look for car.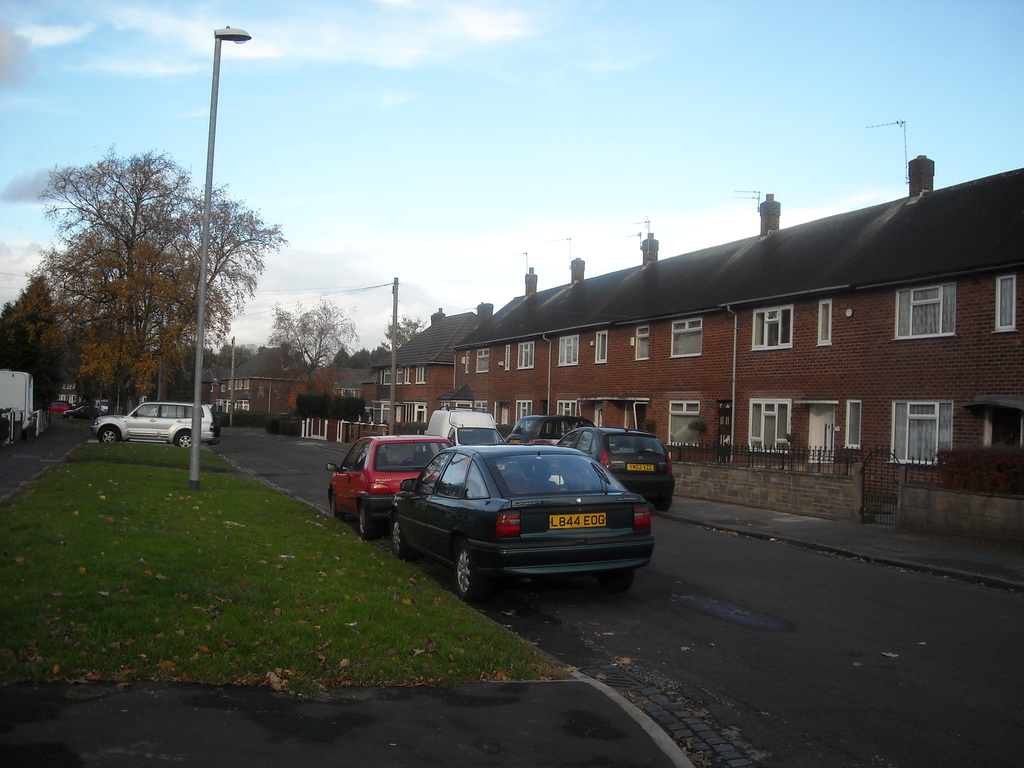
Found: 428,404,508,449.
